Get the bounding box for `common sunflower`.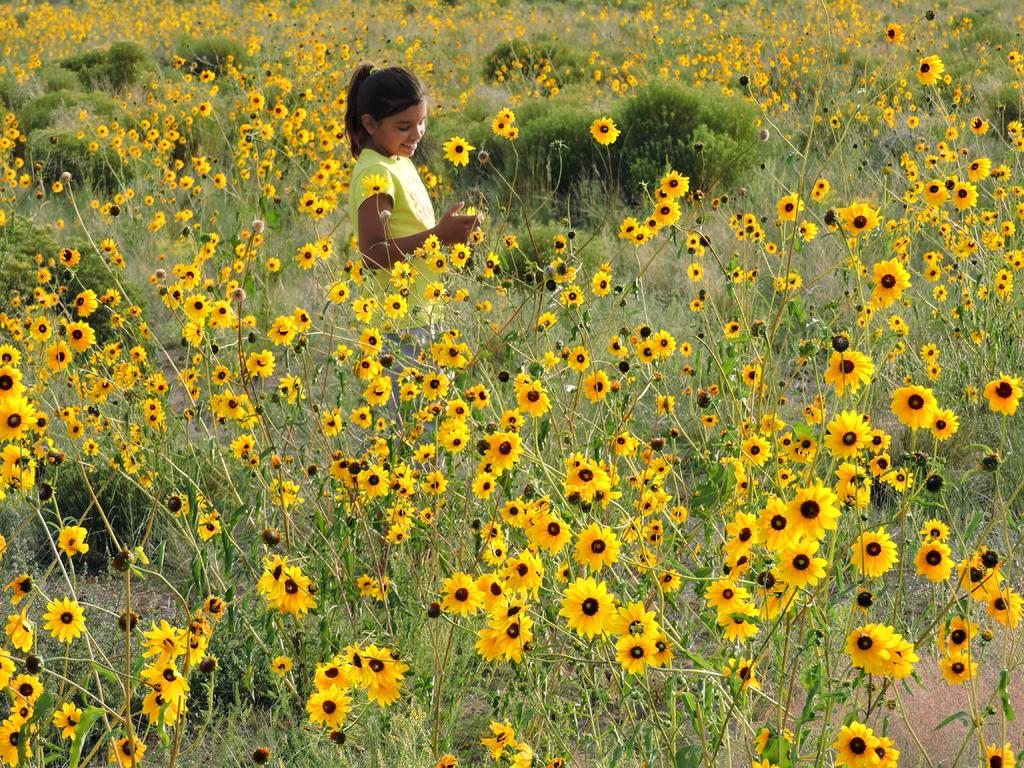
[838,726,891,767].
